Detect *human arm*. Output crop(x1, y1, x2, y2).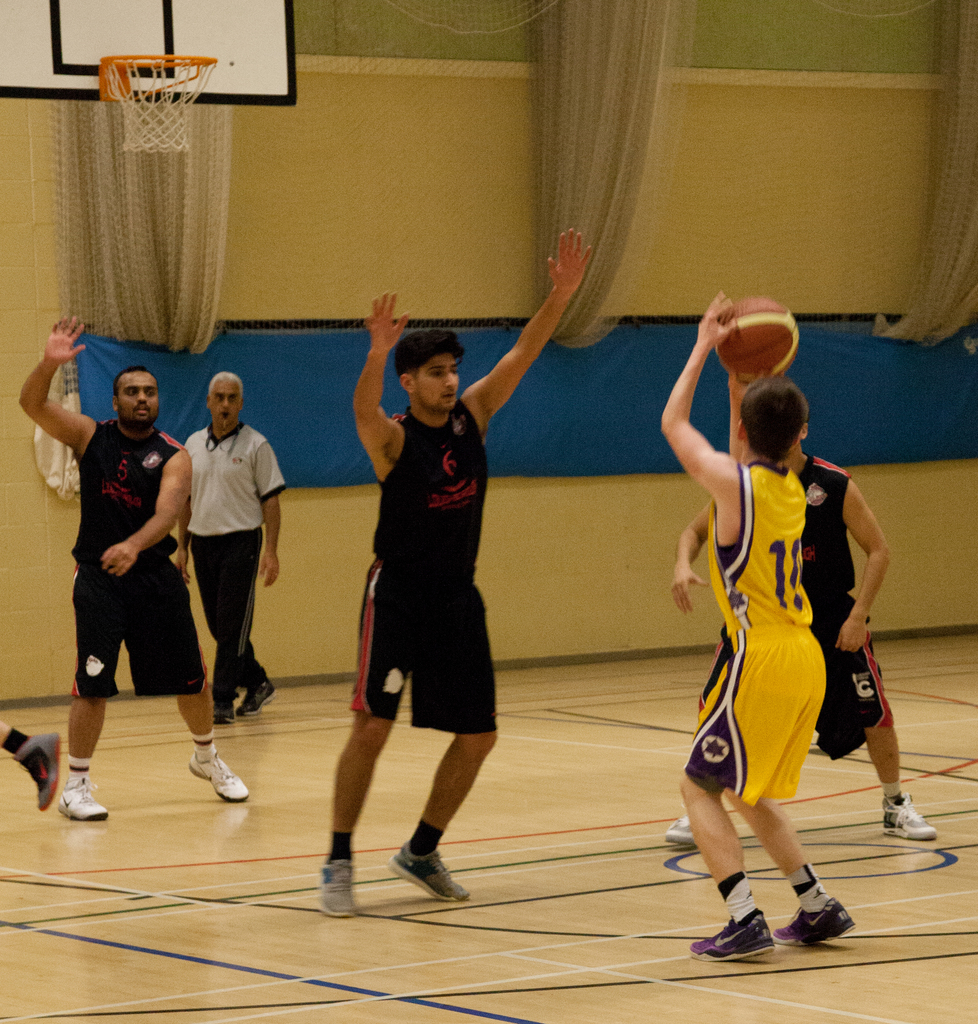
crop(19, 312, 88, 445).
